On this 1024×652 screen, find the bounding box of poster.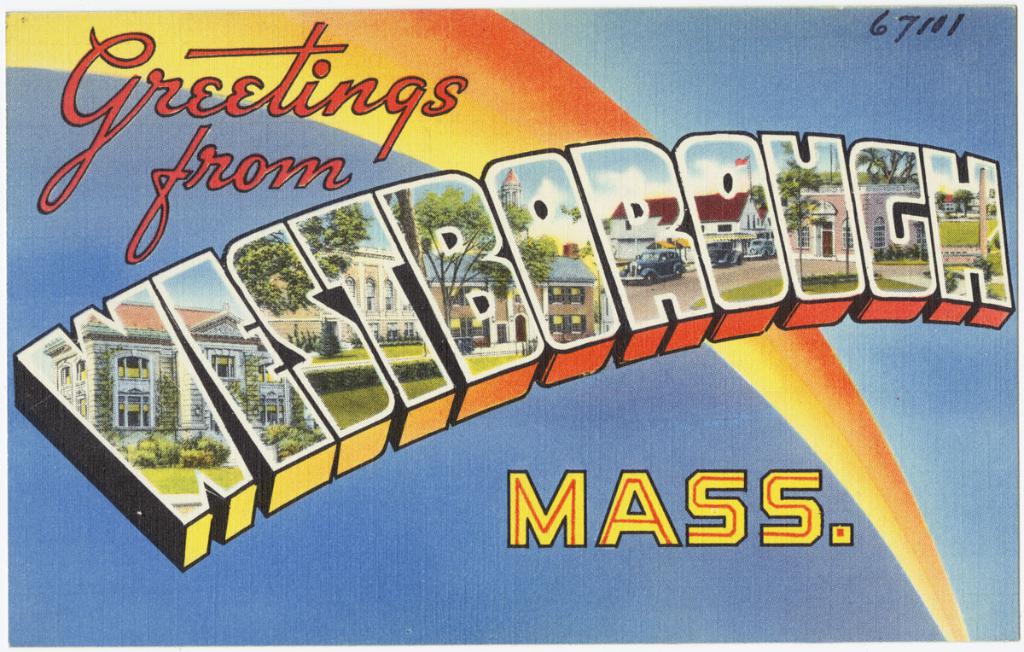
Bounding box: Rect(5, 3, 1023, 649).
